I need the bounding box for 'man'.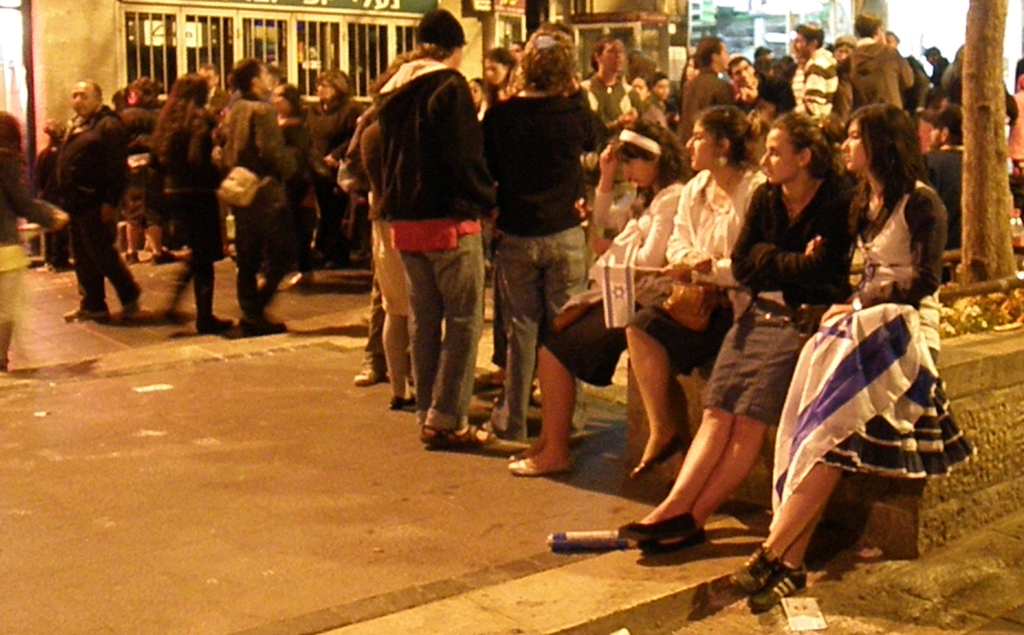
Here it is: bbox(785, 15, 844, 119).
